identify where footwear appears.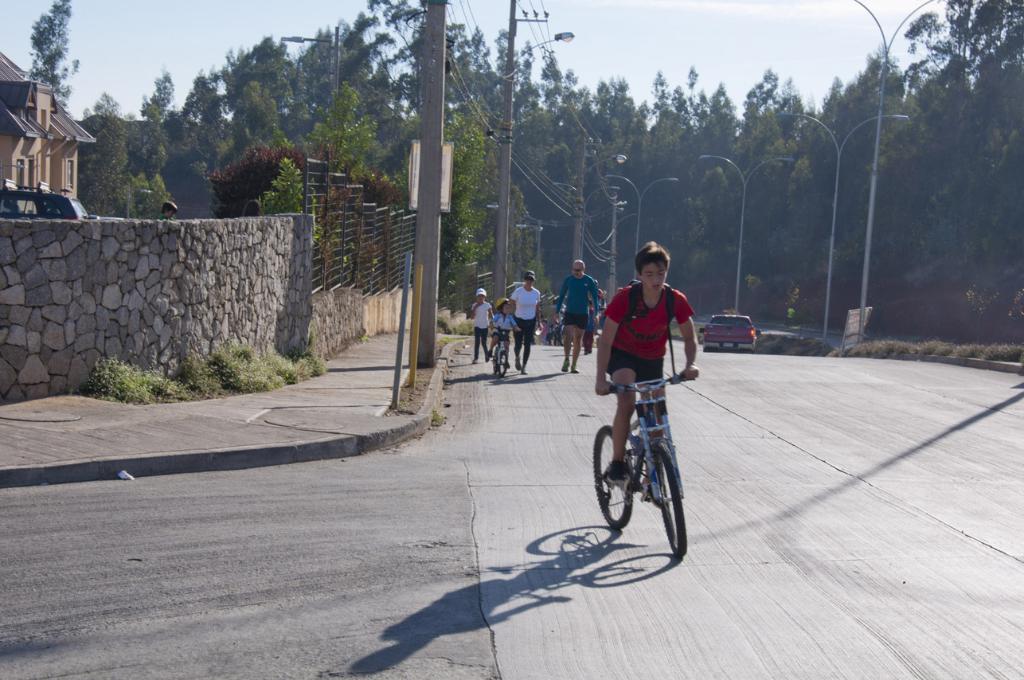
Appears at (520, 368, 527, 374).
